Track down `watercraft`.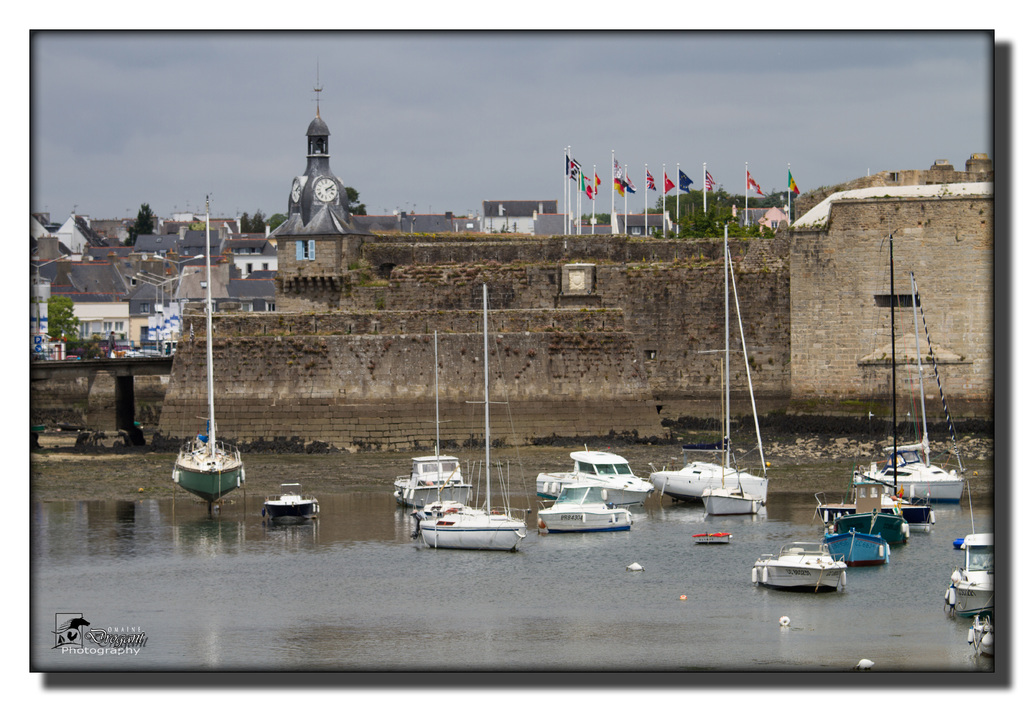
Tracked to x1=531, y1=483, x2=636, y2=532.
